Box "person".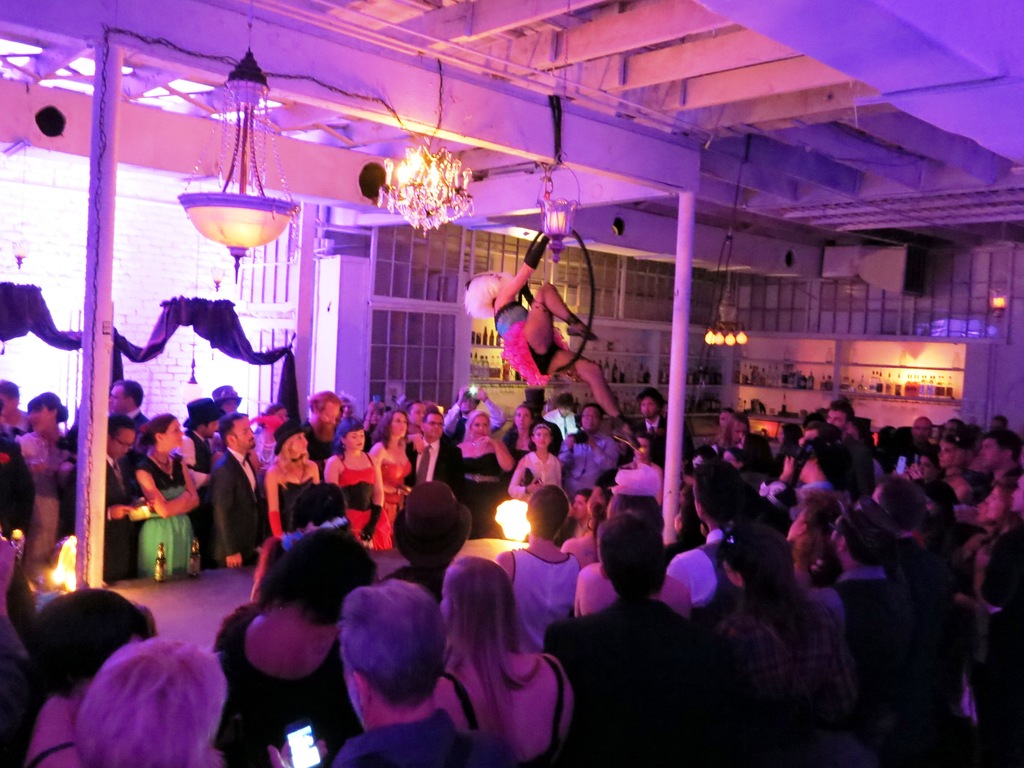
box=[206, 522, 375, 767].
